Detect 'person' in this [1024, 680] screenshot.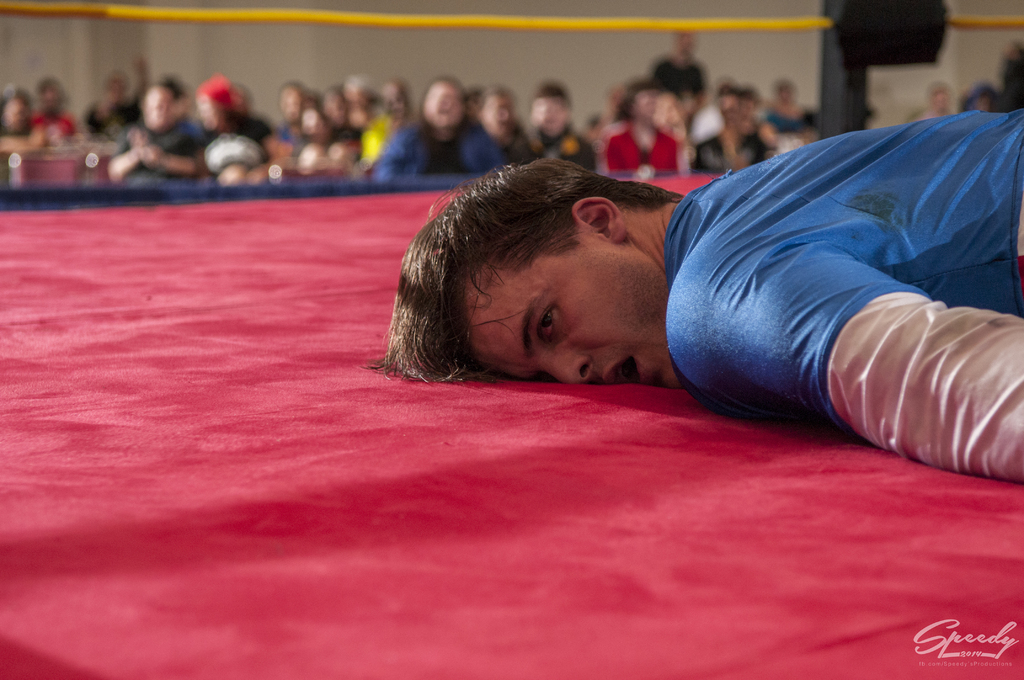
Detection: box(369, 111, 1023, 483).
